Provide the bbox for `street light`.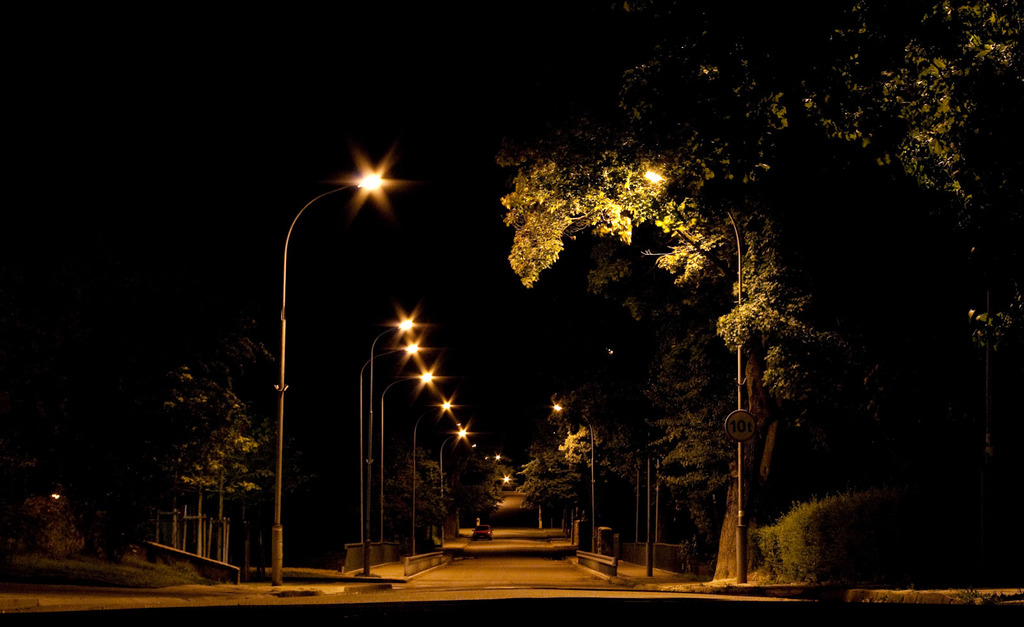
l=372, t=360, r=446, b=556.
